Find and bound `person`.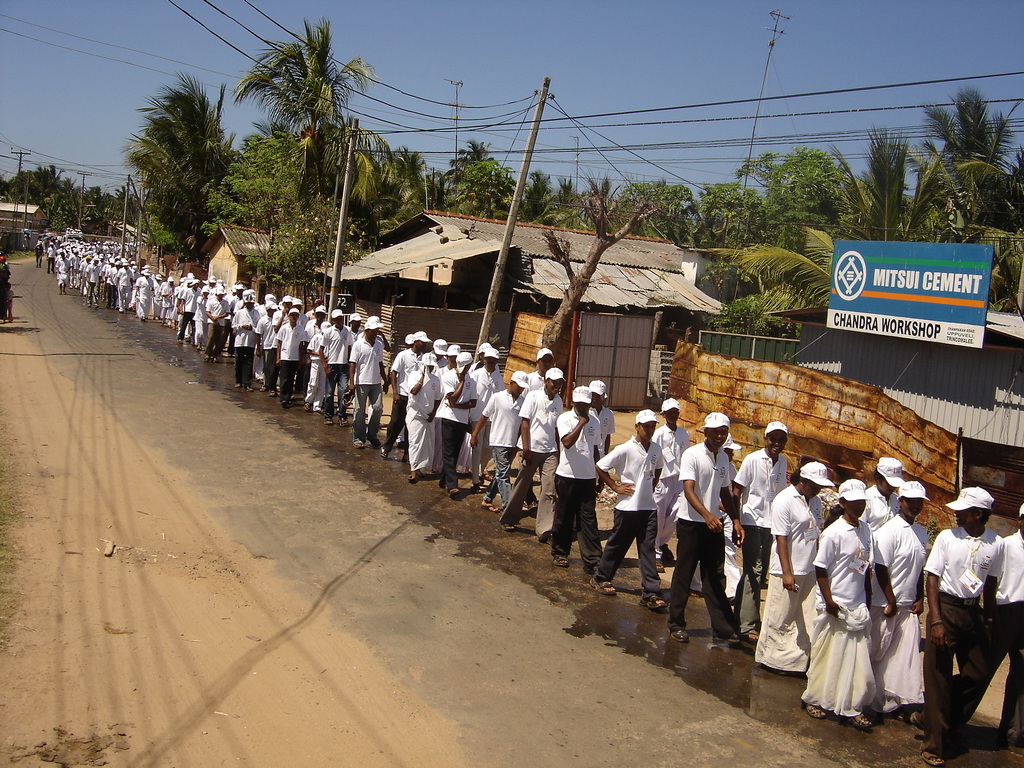
Bound: (358,316,395,380).
